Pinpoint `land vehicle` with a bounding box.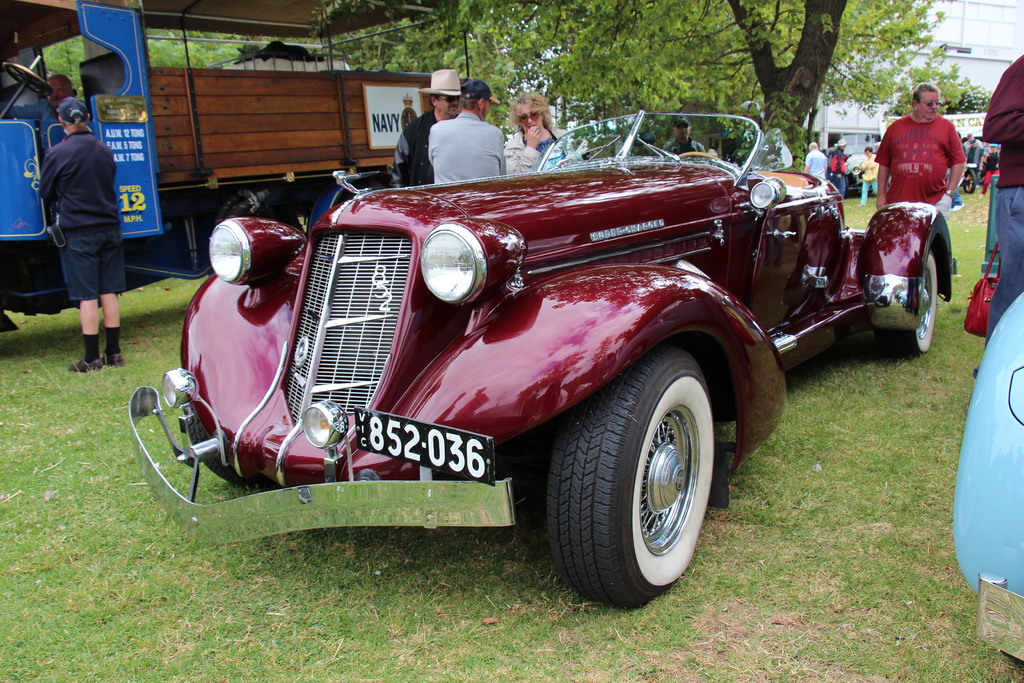
locate(955, 289, 1023, 667).
